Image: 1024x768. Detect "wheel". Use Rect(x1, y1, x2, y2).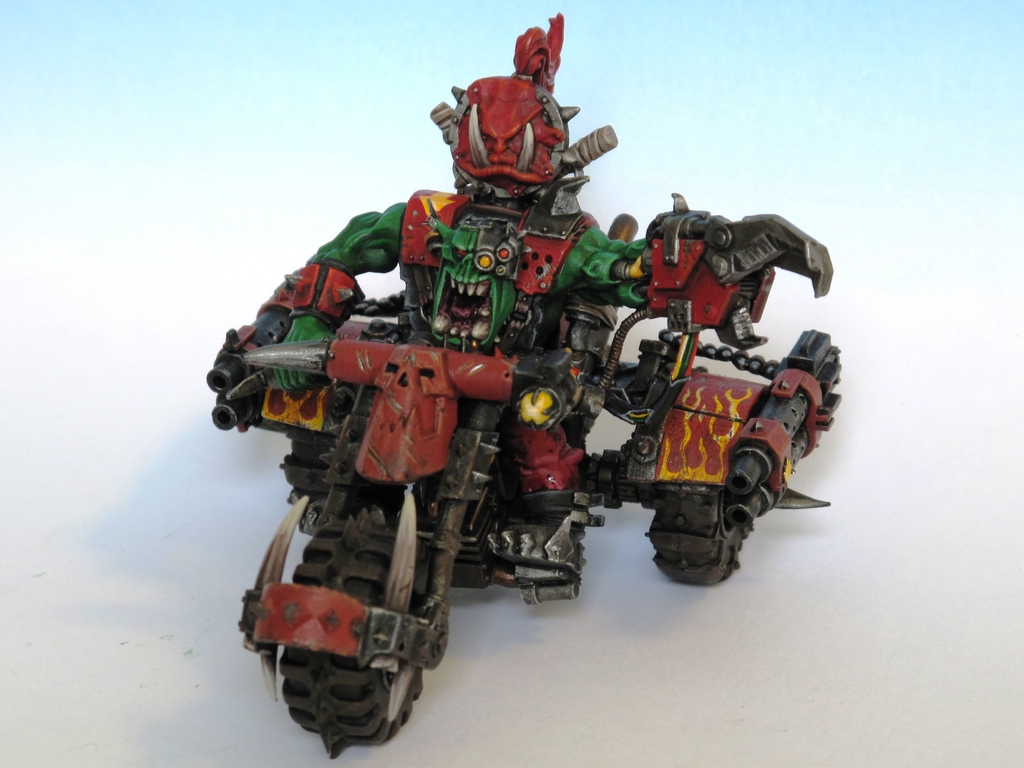
Rect(279, 515, 436, 757).
